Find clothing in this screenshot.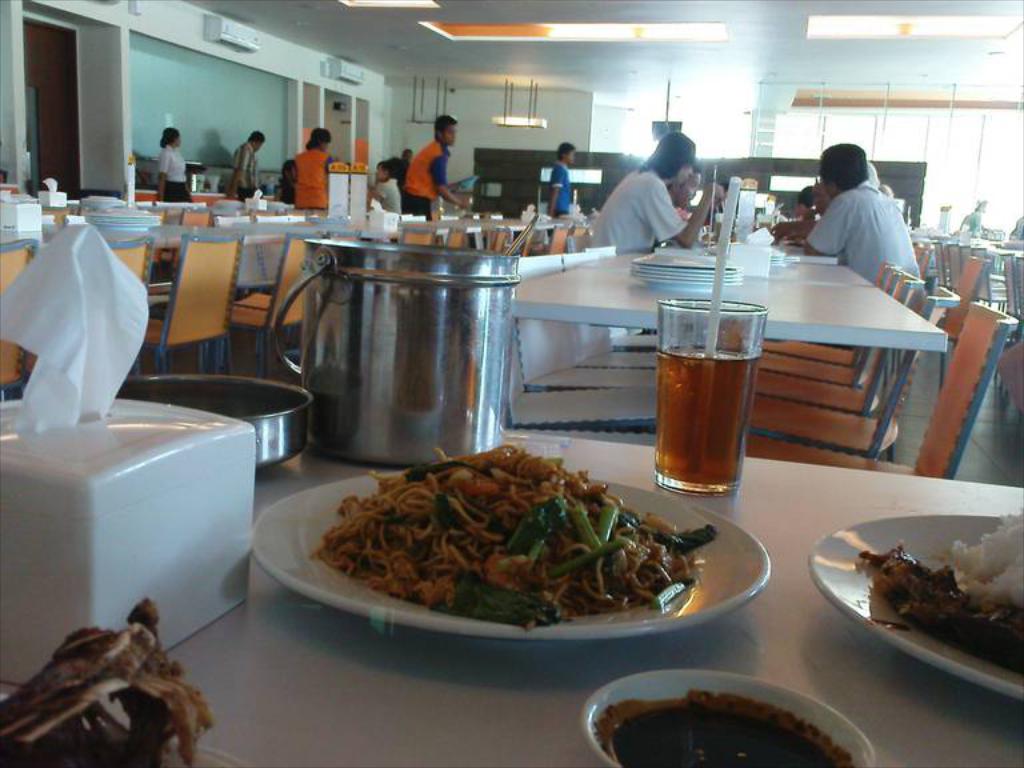
The bounding box for clothing is l=803, t=179, r=932, b=312.
